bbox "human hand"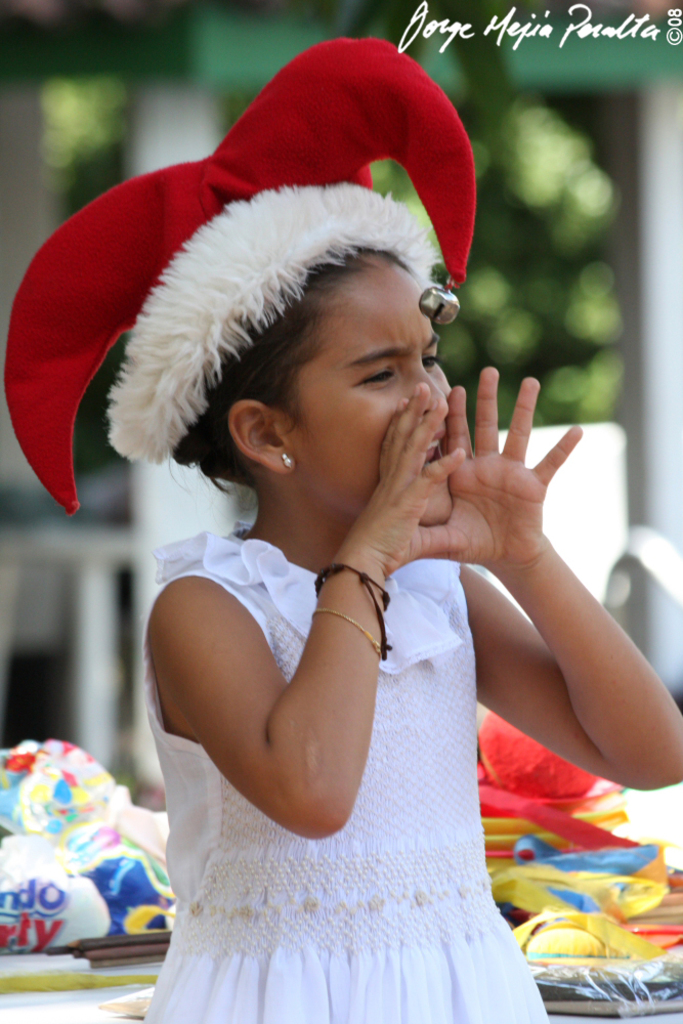
<box>400,370,593,595</box>
